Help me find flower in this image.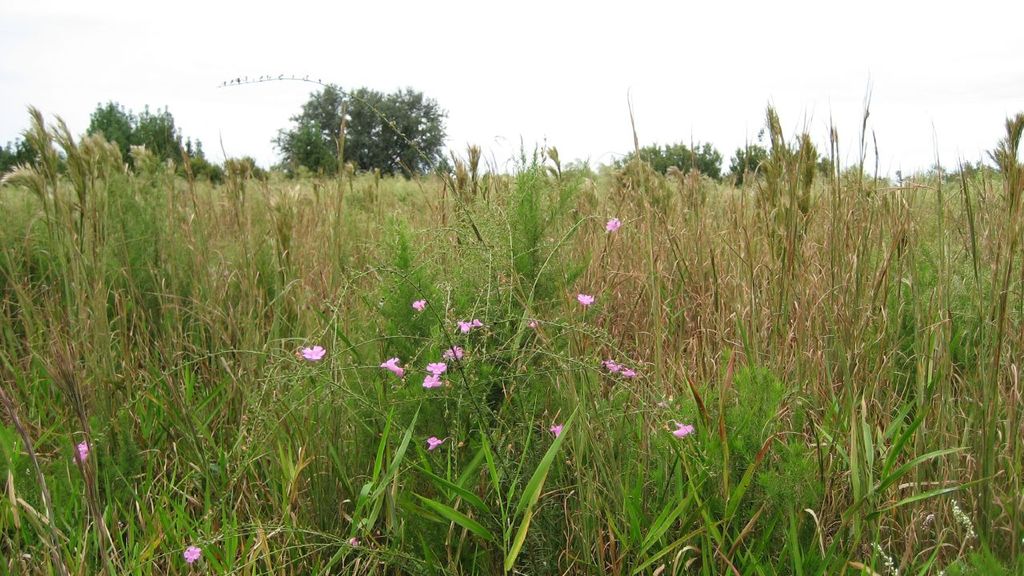
Found it: left=458, top=320, right=487, bottom=334.
